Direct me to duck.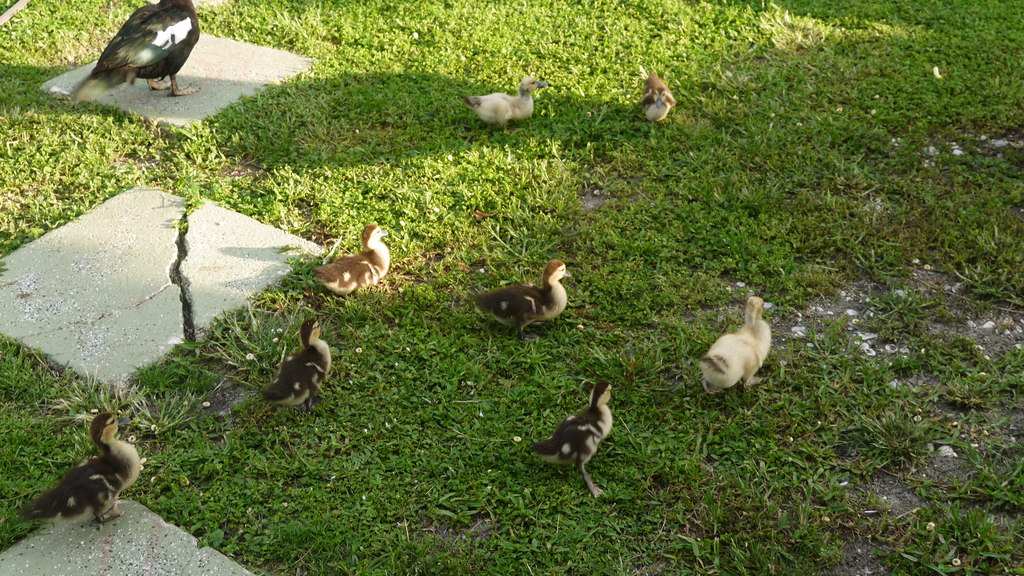
Direction: select_region(628, 67, 682, 143).
